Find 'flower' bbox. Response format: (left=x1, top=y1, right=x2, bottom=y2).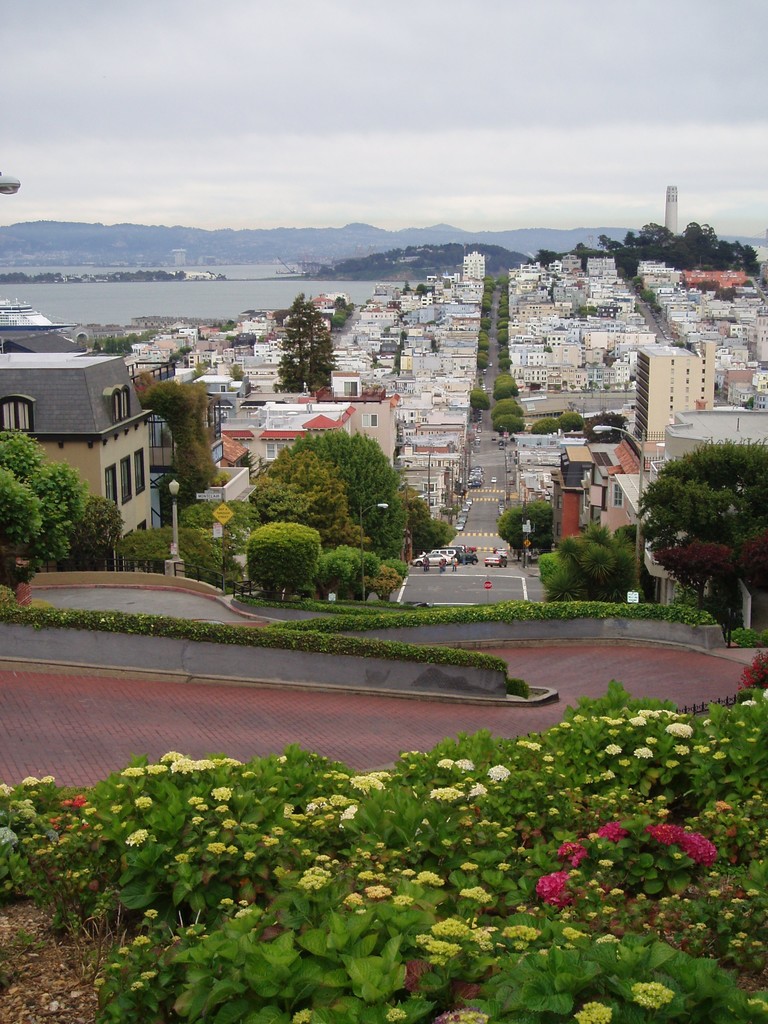
(left=632, top=979, right=675, bottom=1009).
